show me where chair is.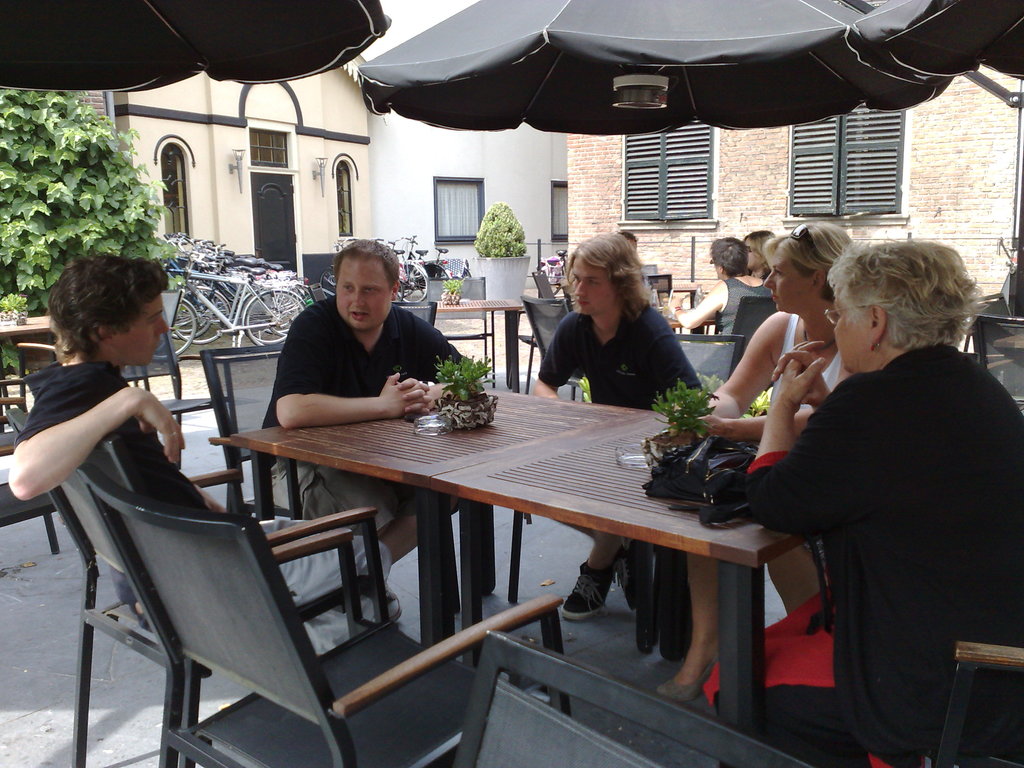
chair is at region(519, 289, 586, 412).
